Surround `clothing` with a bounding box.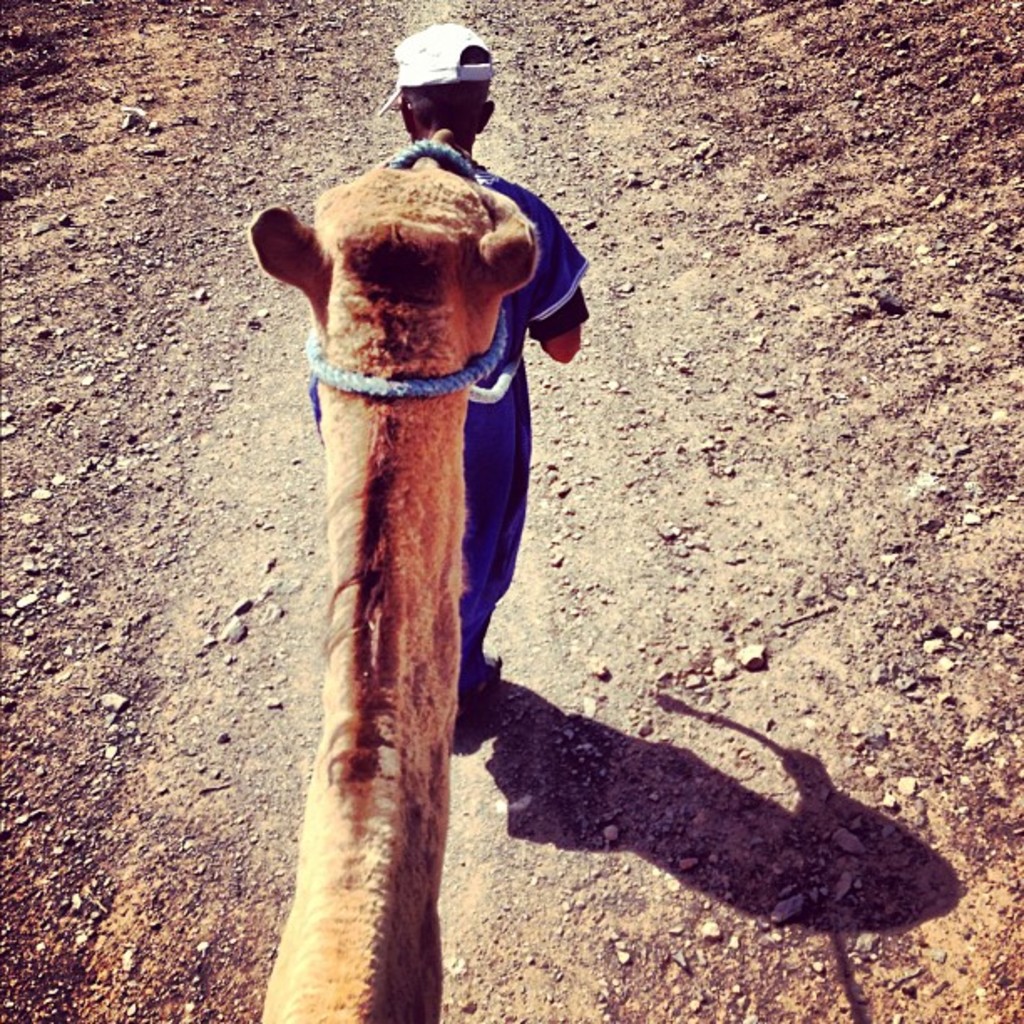
locate(303, 166, 589, 694).
